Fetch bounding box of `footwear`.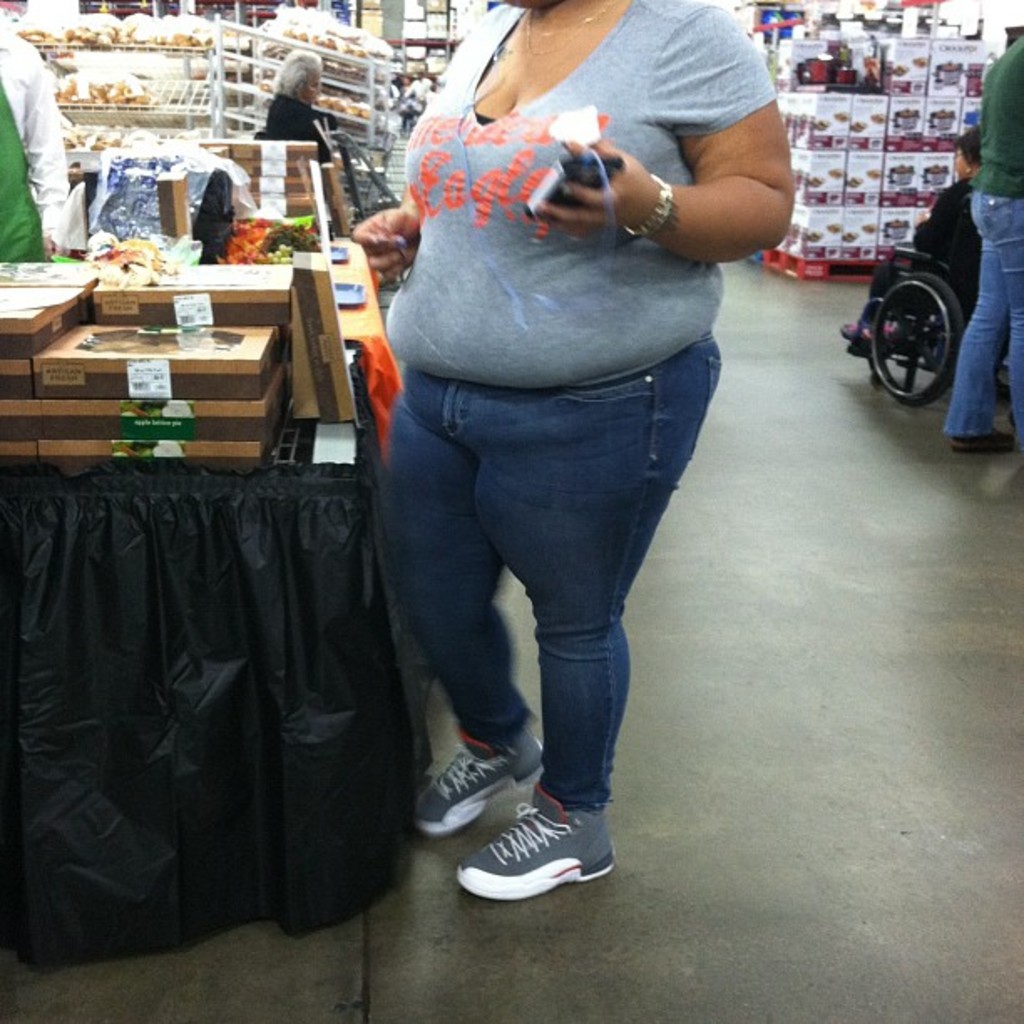
Bbox: select_region(455, 776, 616, 907).
